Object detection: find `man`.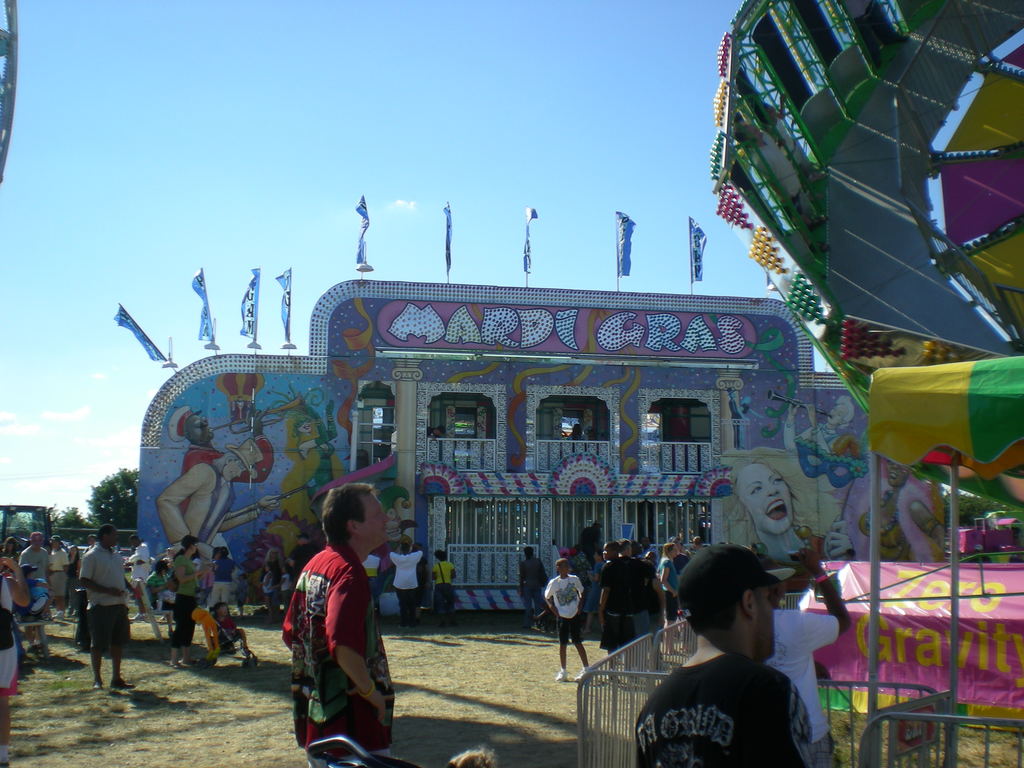
select_region(632, 543, 816, 767).
